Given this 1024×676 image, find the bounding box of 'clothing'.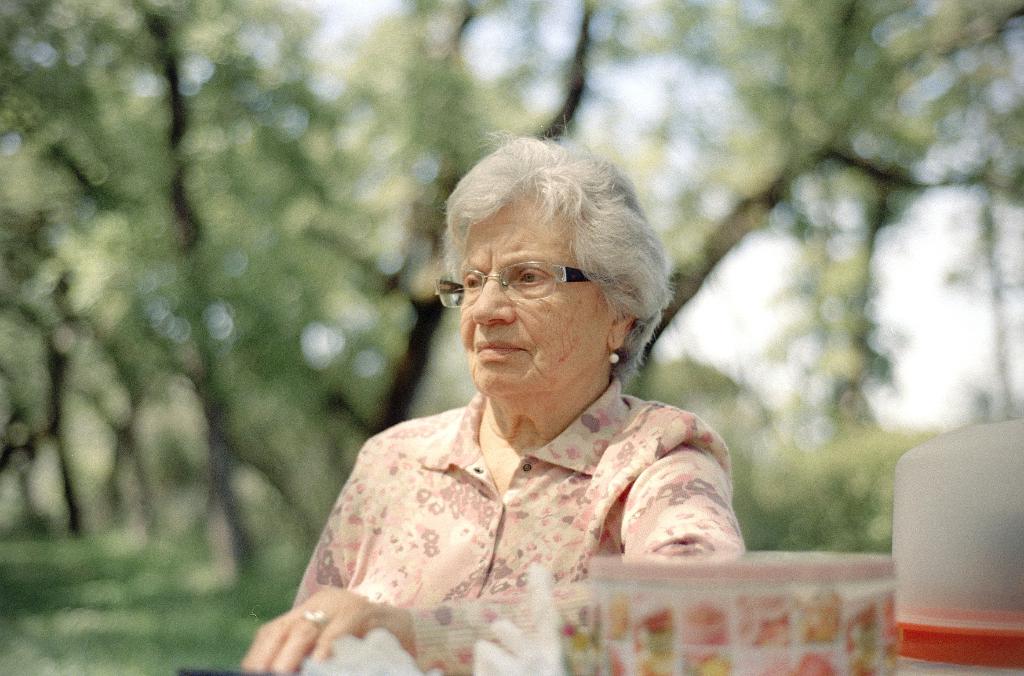
locate(281, 390, 749, 675).
